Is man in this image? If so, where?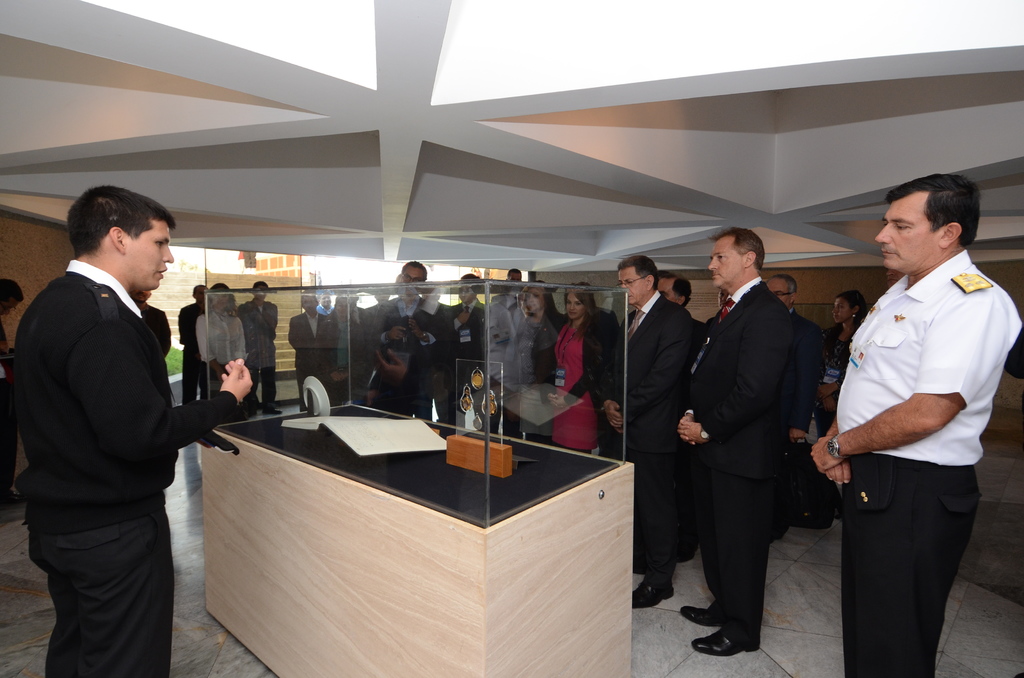
Yes, at <bbox>675, 224, 795, 659</bbox>.
